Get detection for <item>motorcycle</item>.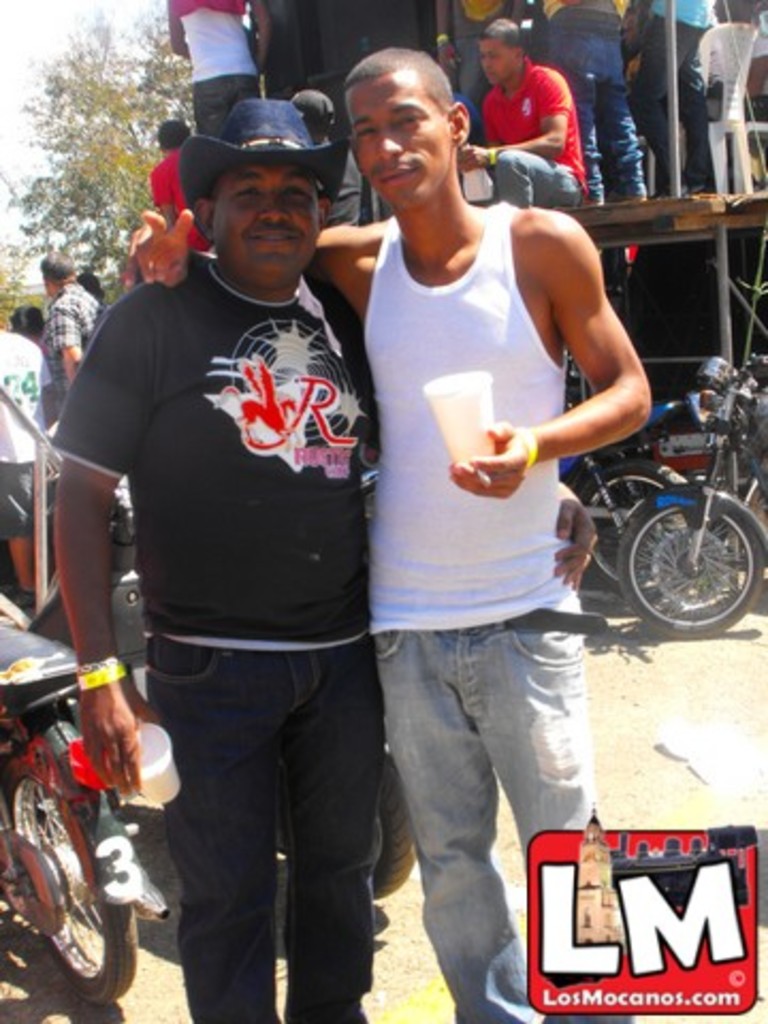
Detection: 0,617,175,1005.
